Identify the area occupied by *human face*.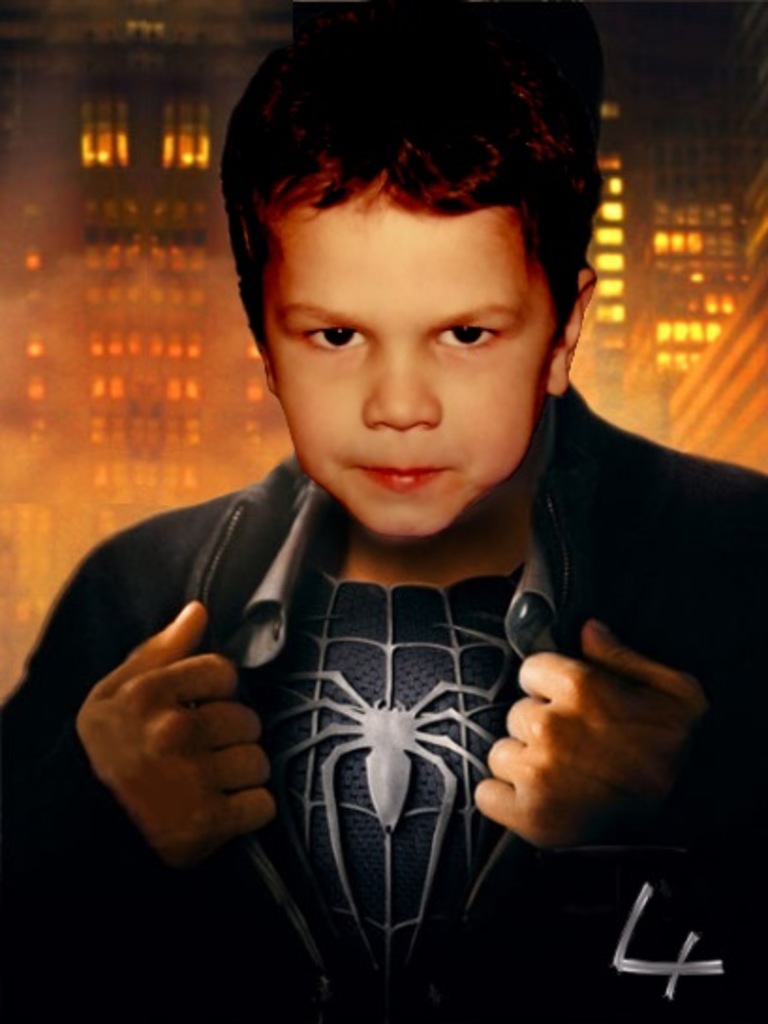
Area: (261, 178, 556, 534).
